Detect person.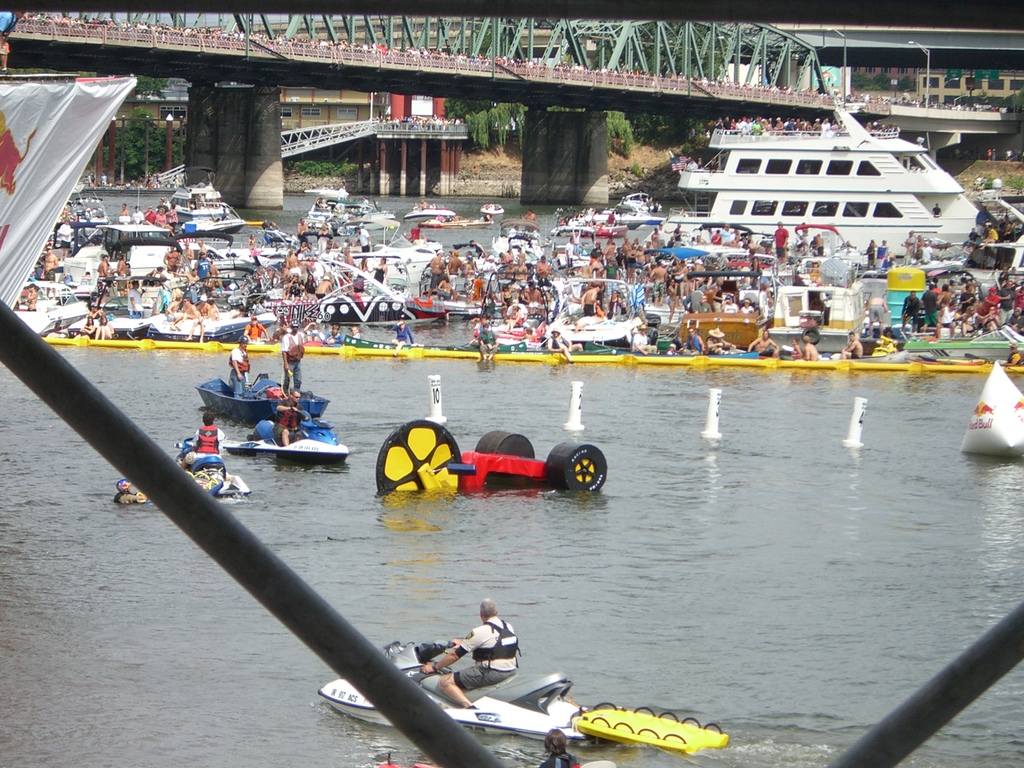
Detected at locate(532, 725, 575, 767).
